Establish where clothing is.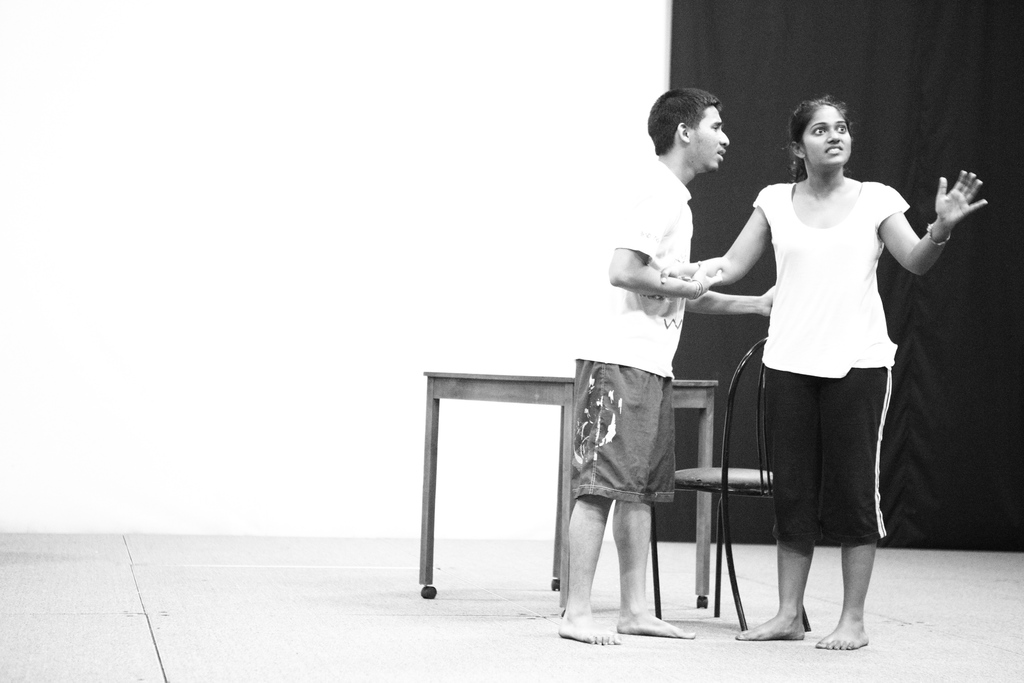
Established at (569, 160, 695, 504).
